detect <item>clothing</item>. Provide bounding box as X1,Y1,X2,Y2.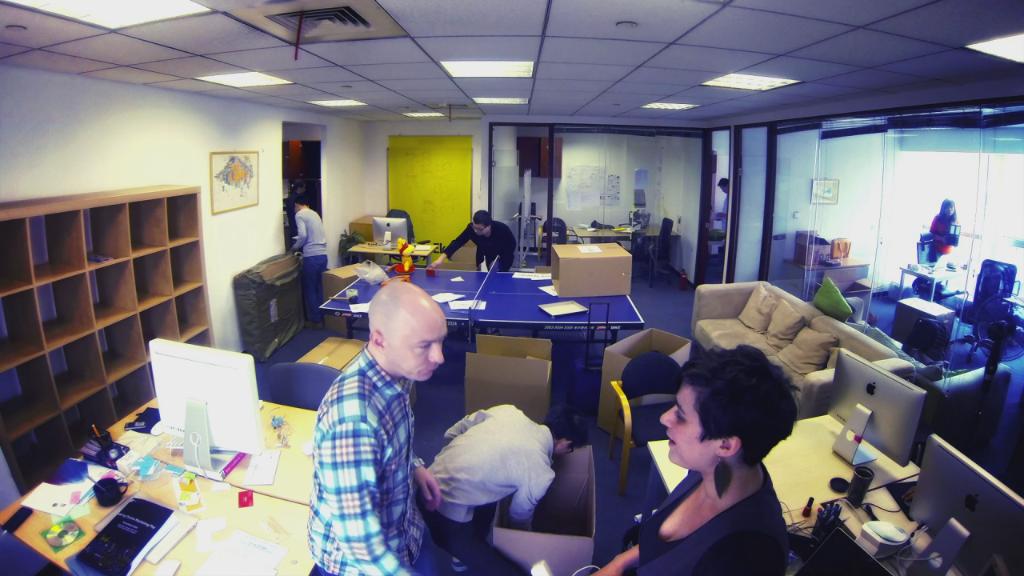
295,207,330,325.
